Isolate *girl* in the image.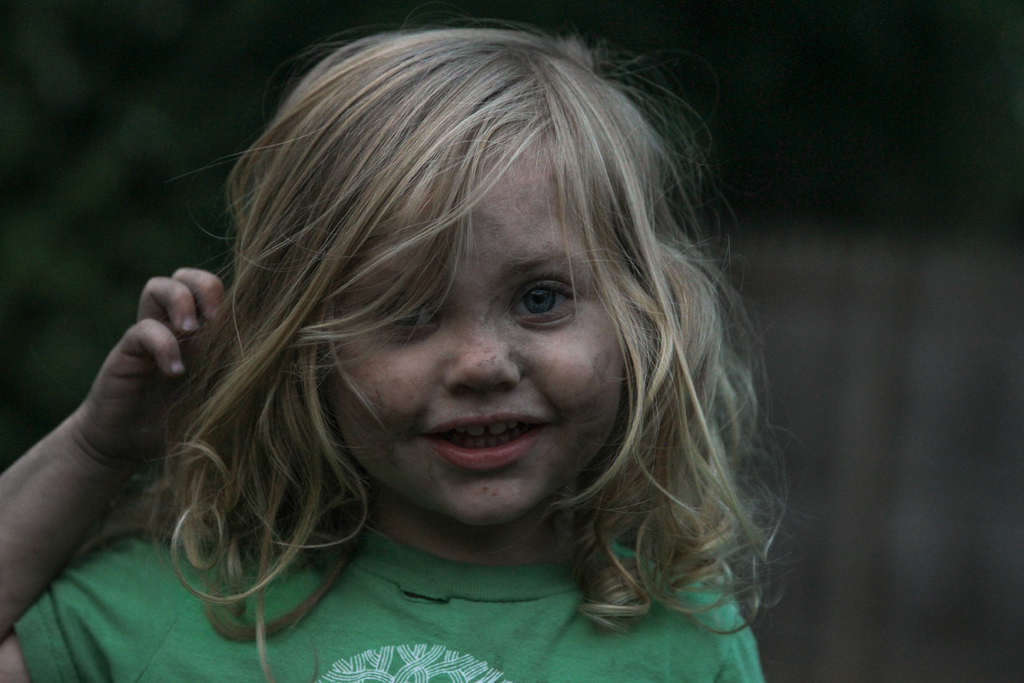
Isolated region: box=[0, 0, 805, 682].
